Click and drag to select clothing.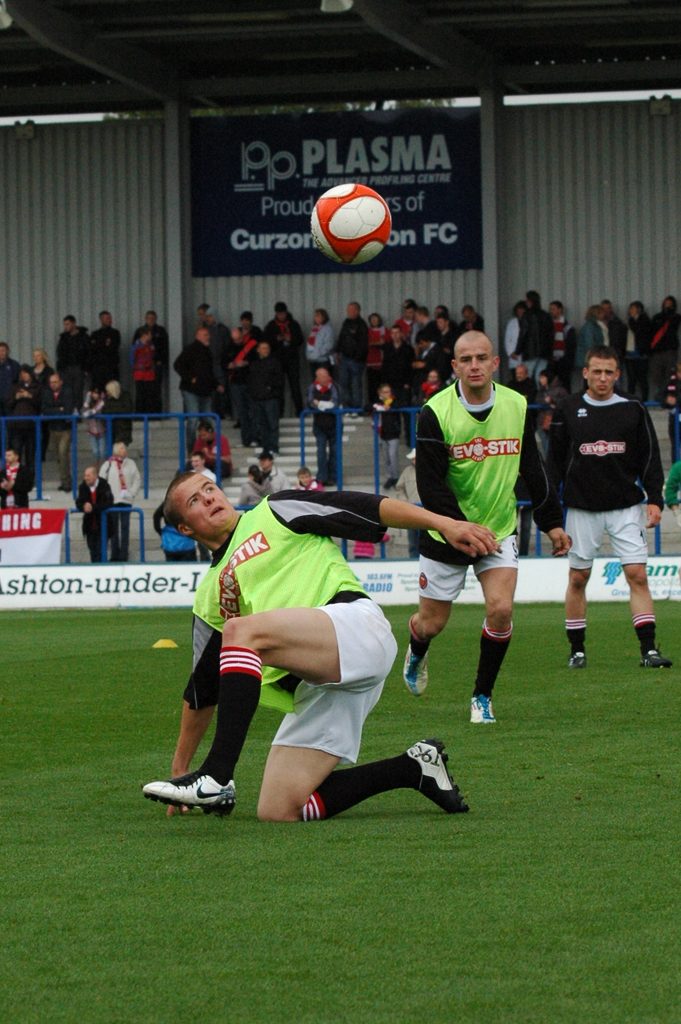
Selection: (639, 296, 680, 399).
